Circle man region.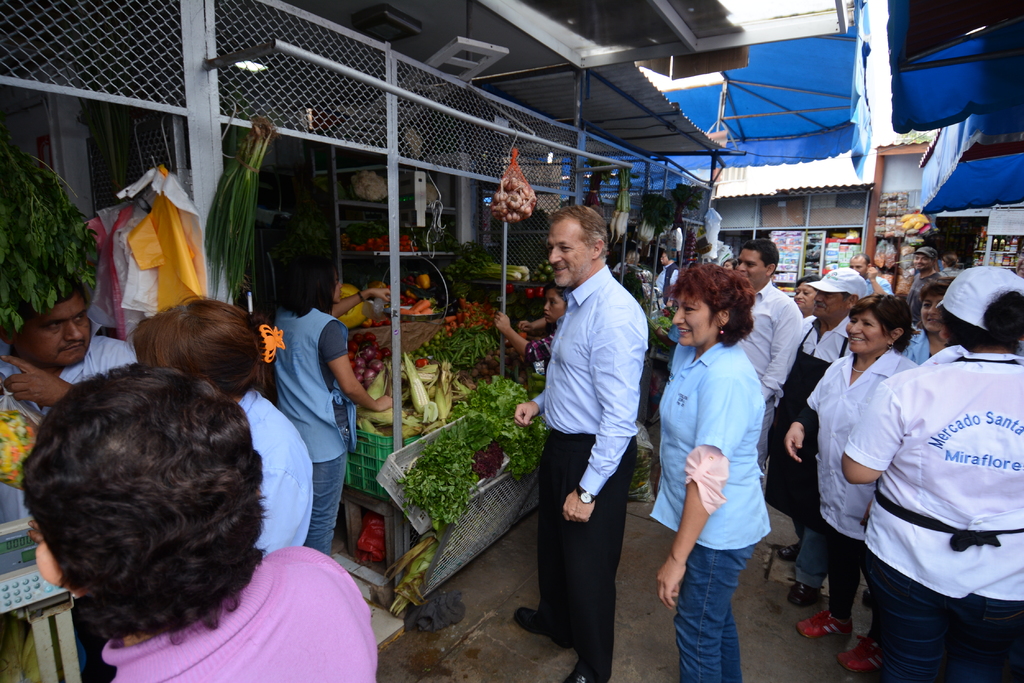
Region: (527,197,660,650).
